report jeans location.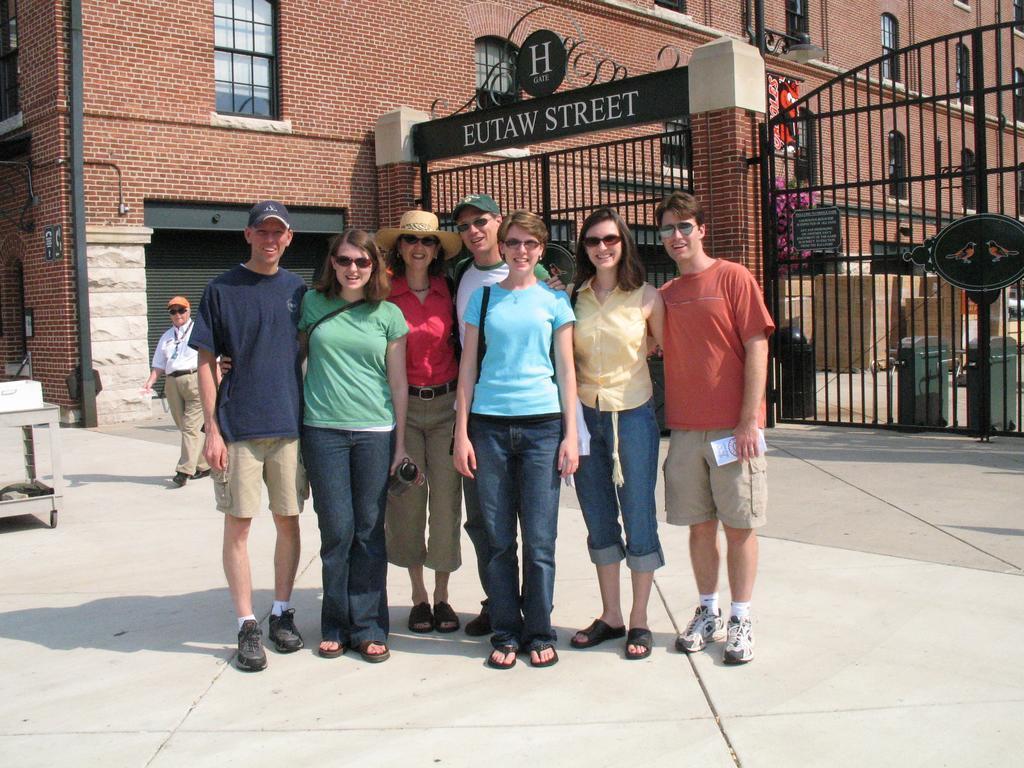
Report: 470, 409, 563, 651.
